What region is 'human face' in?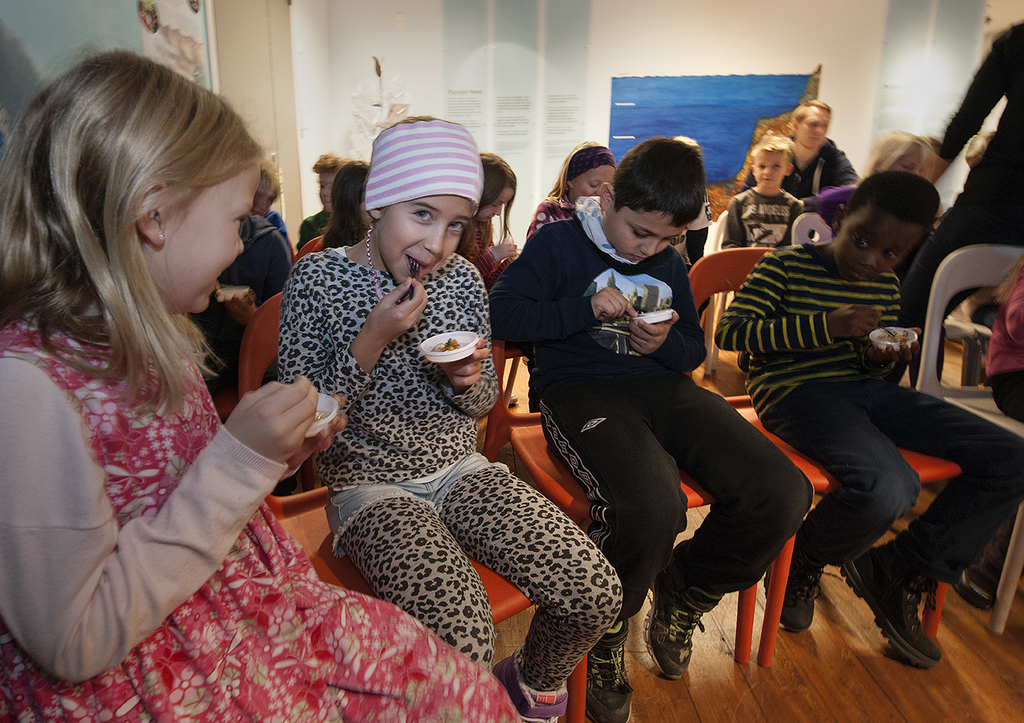
Rect(751, 149, 787, 187).
